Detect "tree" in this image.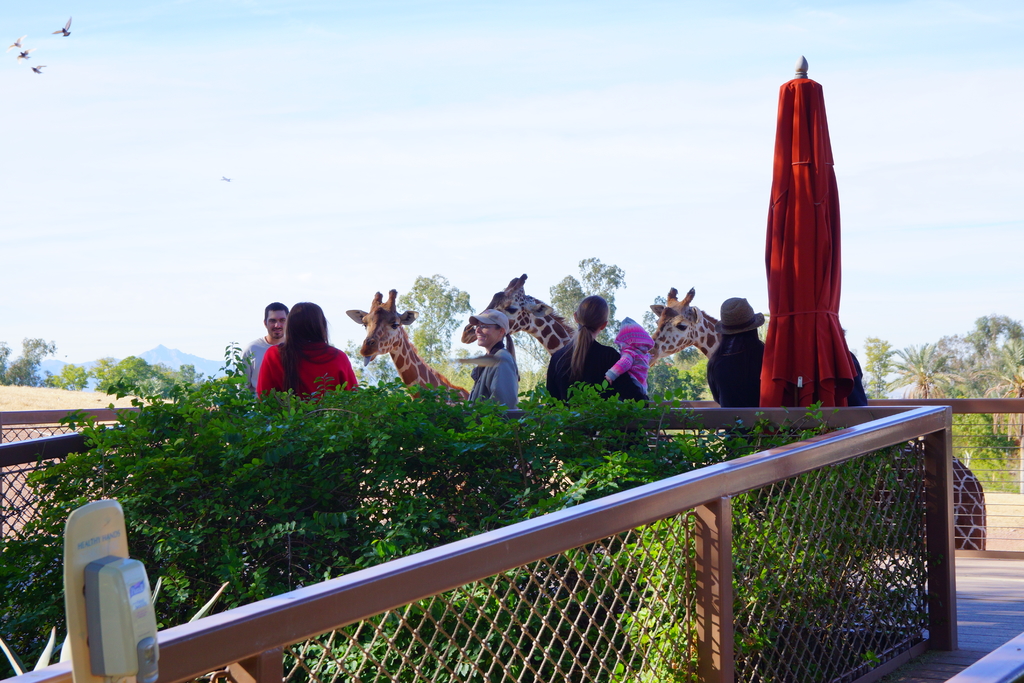
Detection: BBox(396, 271, 475, 364).
